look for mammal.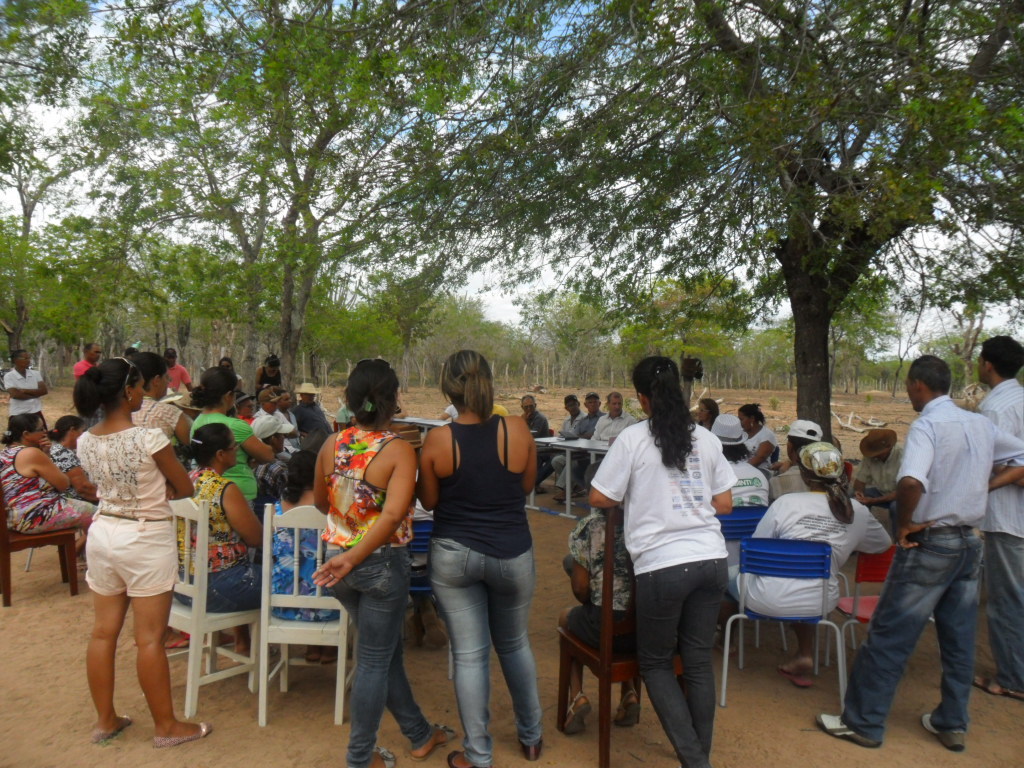
Found: bbox=(419, 349, 538, 764).
